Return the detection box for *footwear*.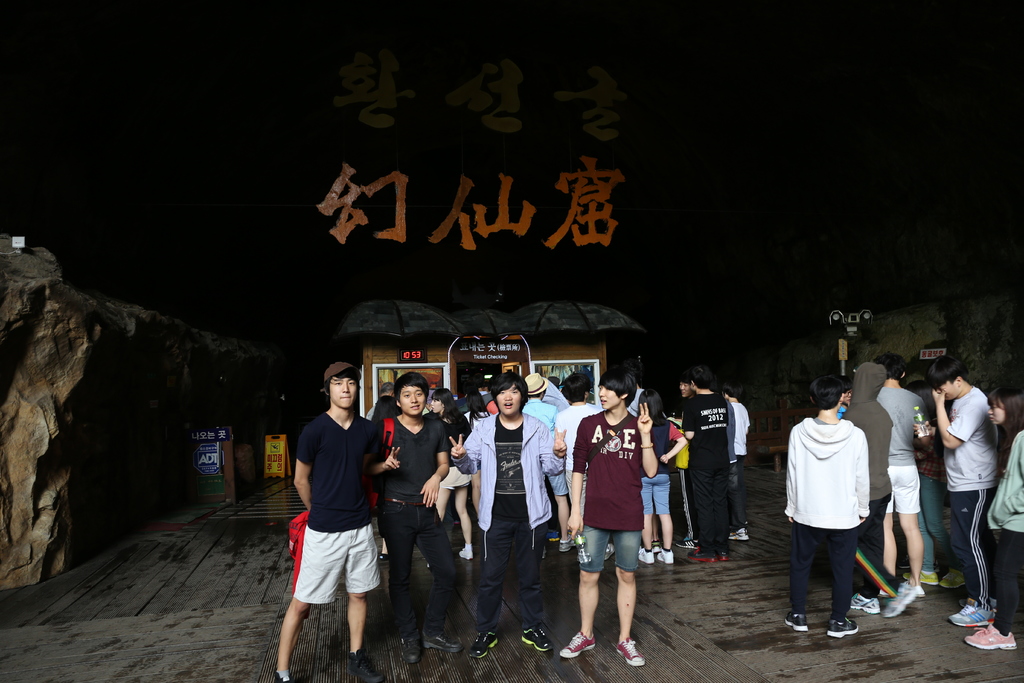
crop(639, 548, 655, 566).
